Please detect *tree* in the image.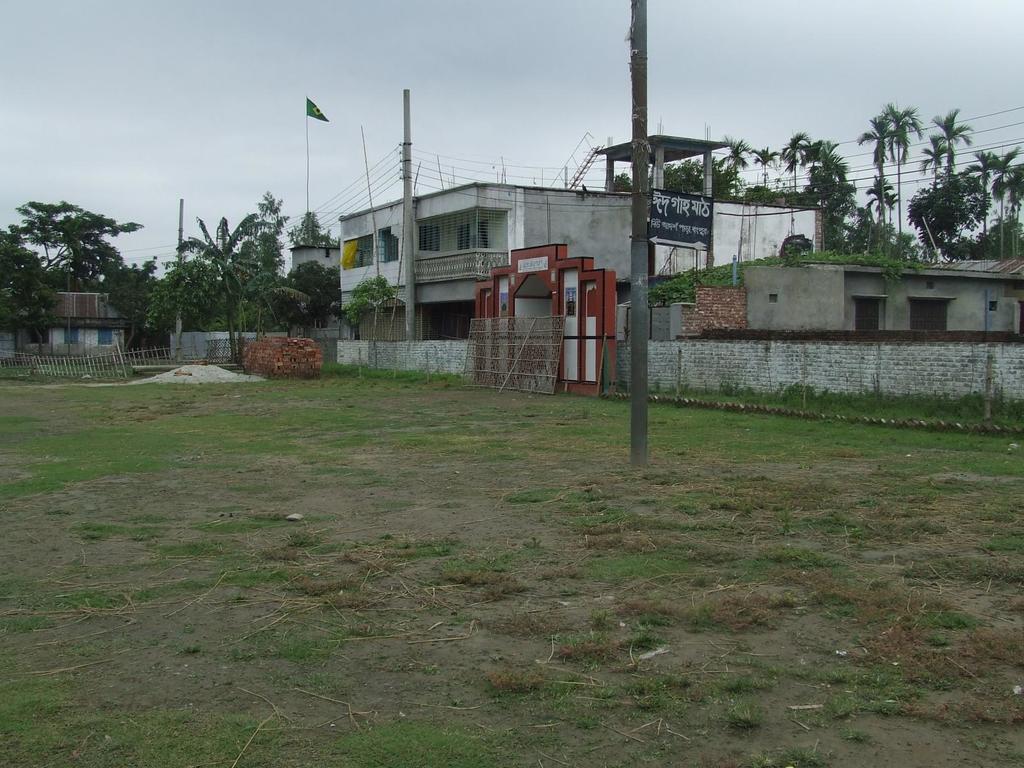
x1=270, y1=268, x2=404, y2=359.
